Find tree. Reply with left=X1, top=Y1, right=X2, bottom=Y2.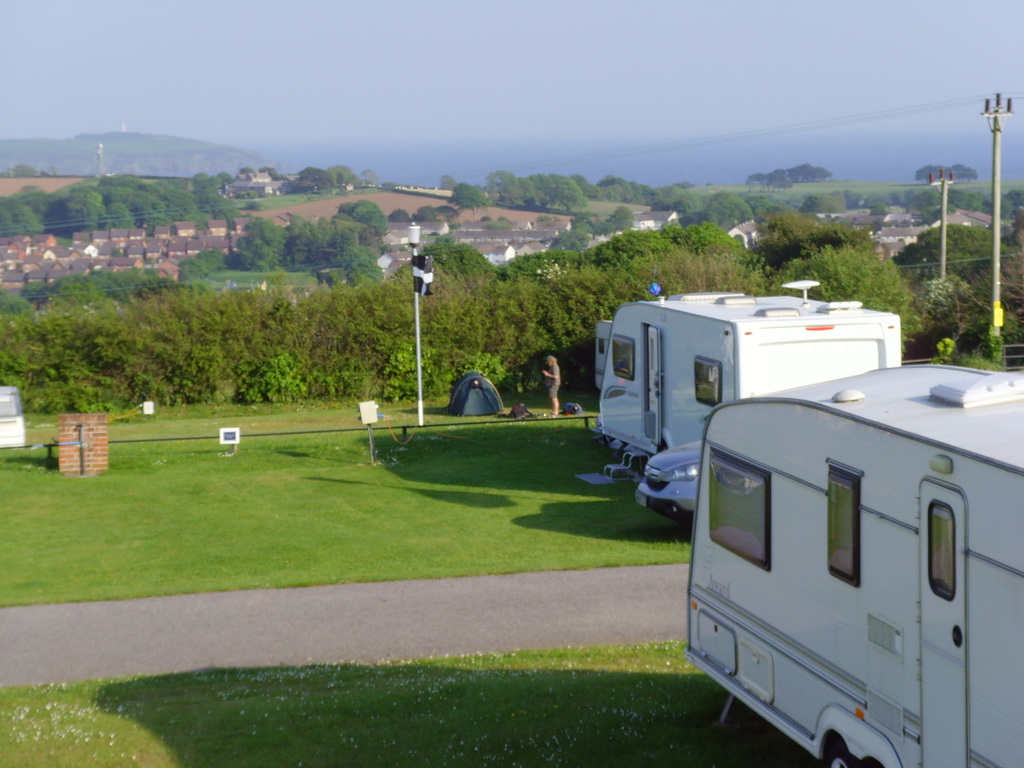
left=408, top=205, right=440, bottom=228.
